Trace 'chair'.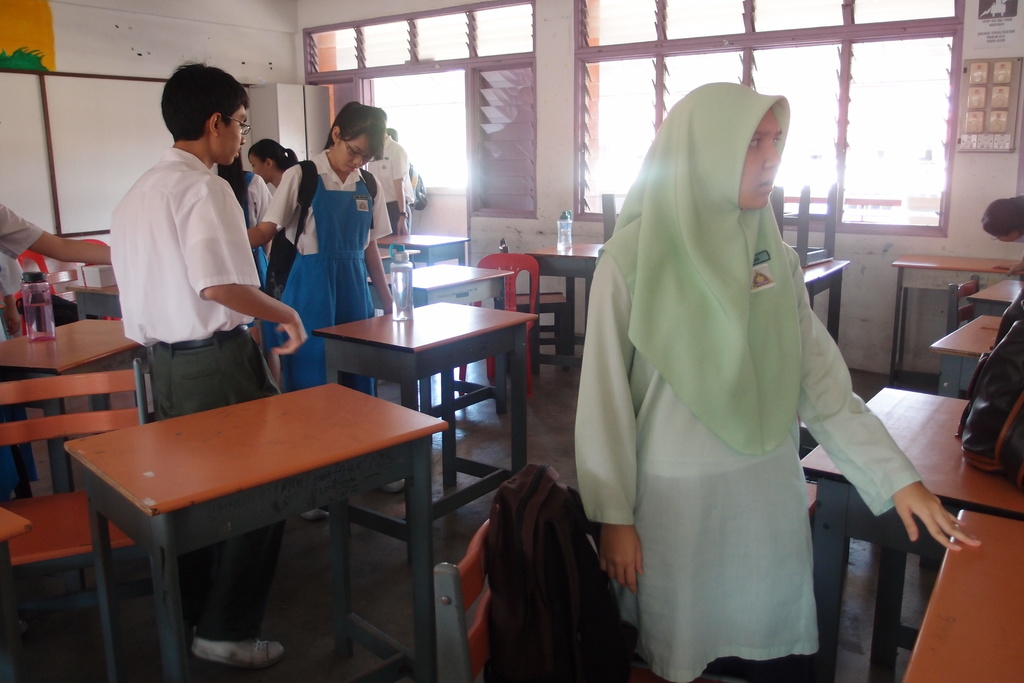
Traced to region(17, 248, 60, 333).
